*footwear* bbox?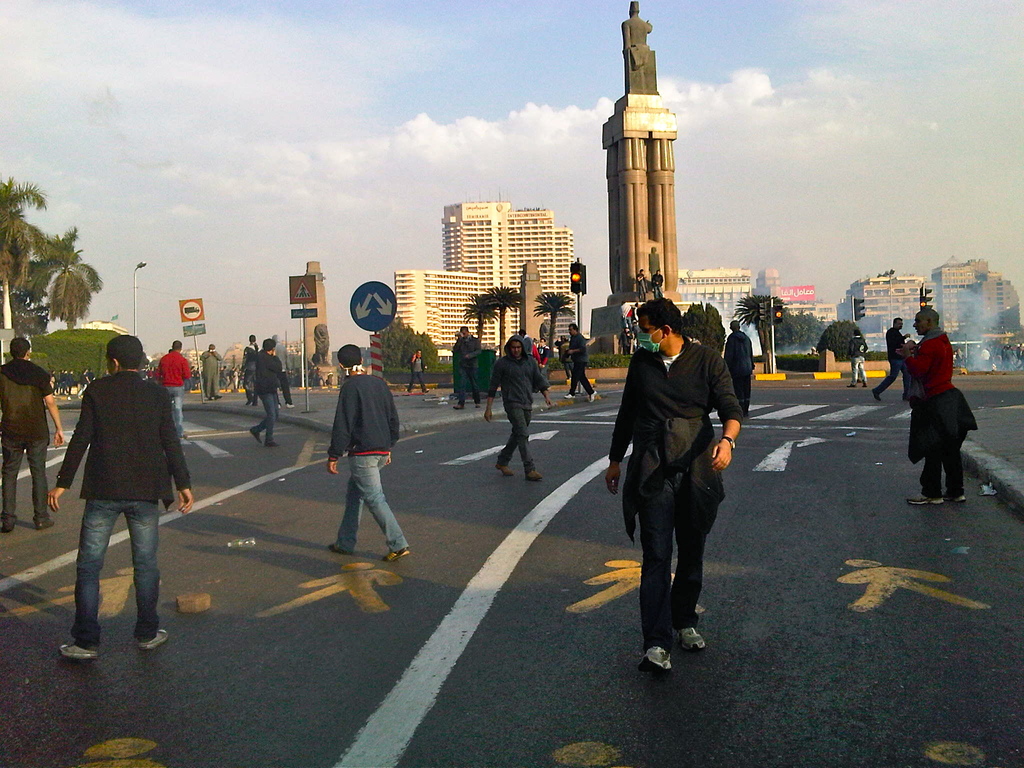
bbox=[385, 549, 410, 562]
